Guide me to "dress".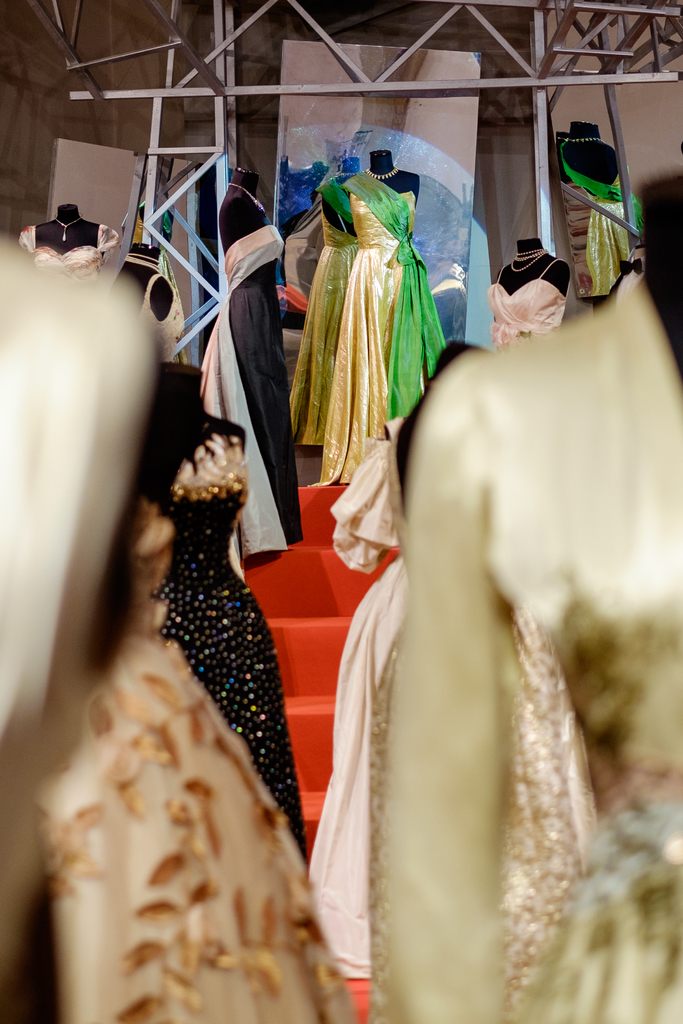
Guidance: select_region(203, 202, 318, 560).
